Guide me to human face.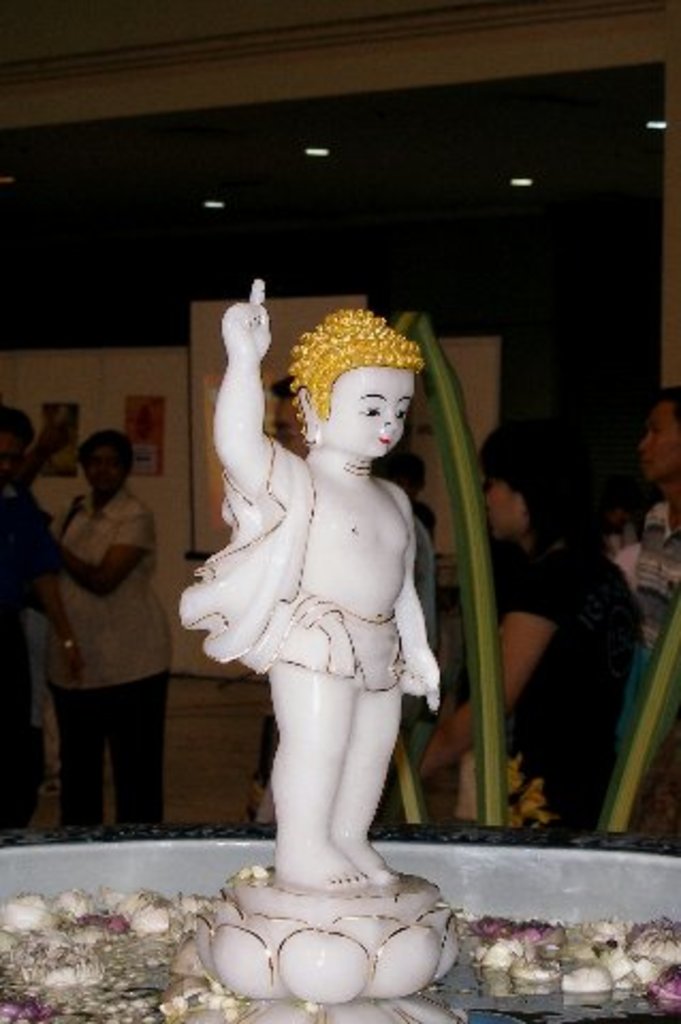
Guidance: (327,361,414,459).
